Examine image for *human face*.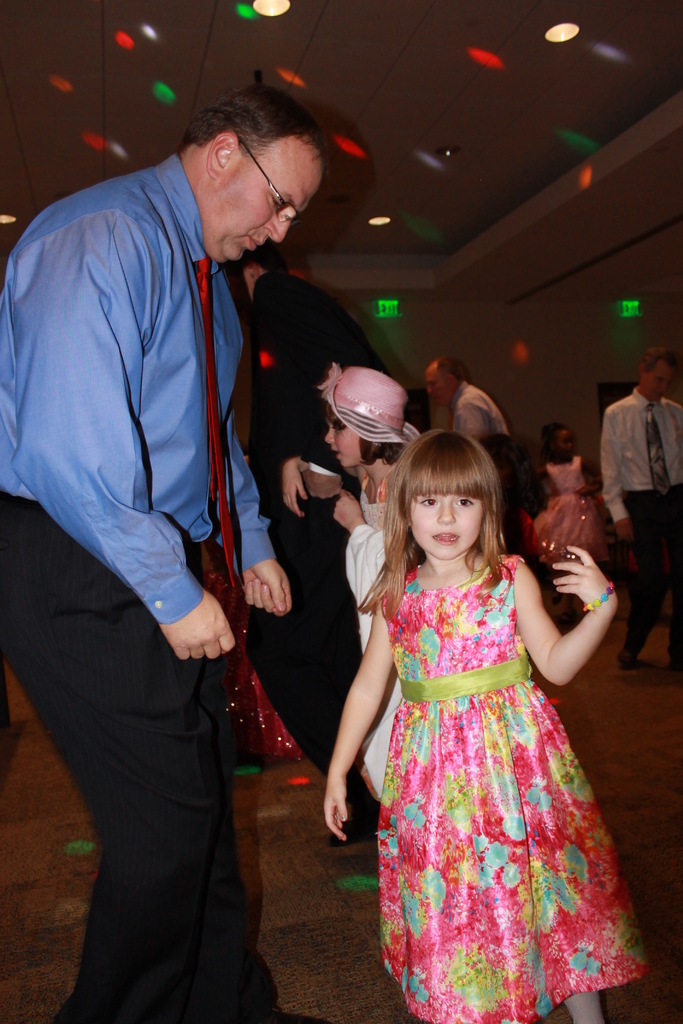
Examination result: {"left": 427, "top": 364, "right": 446, "bottom": 406}.
